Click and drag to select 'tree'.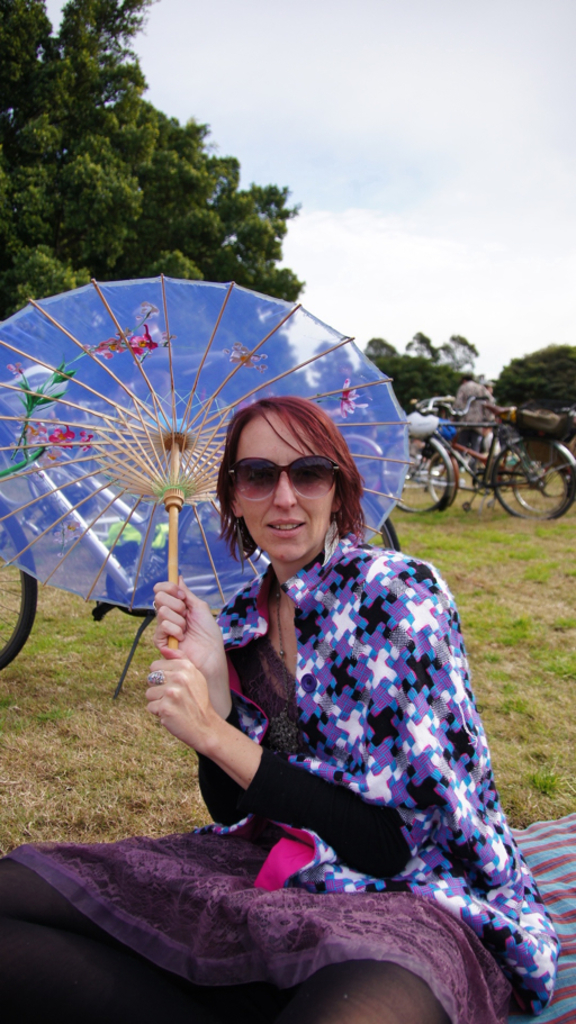
Selection: [360,333,426,417].
